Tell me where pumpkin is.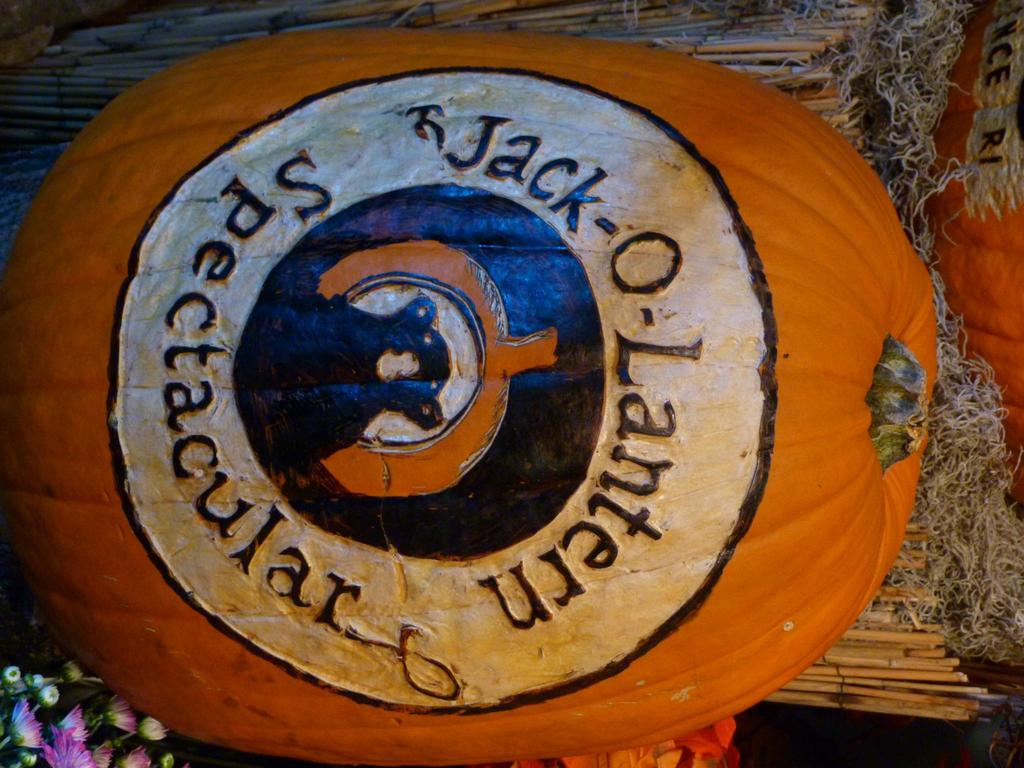
pumpkin is at [x1=916, y1=0, x2=1023, y2=533].
